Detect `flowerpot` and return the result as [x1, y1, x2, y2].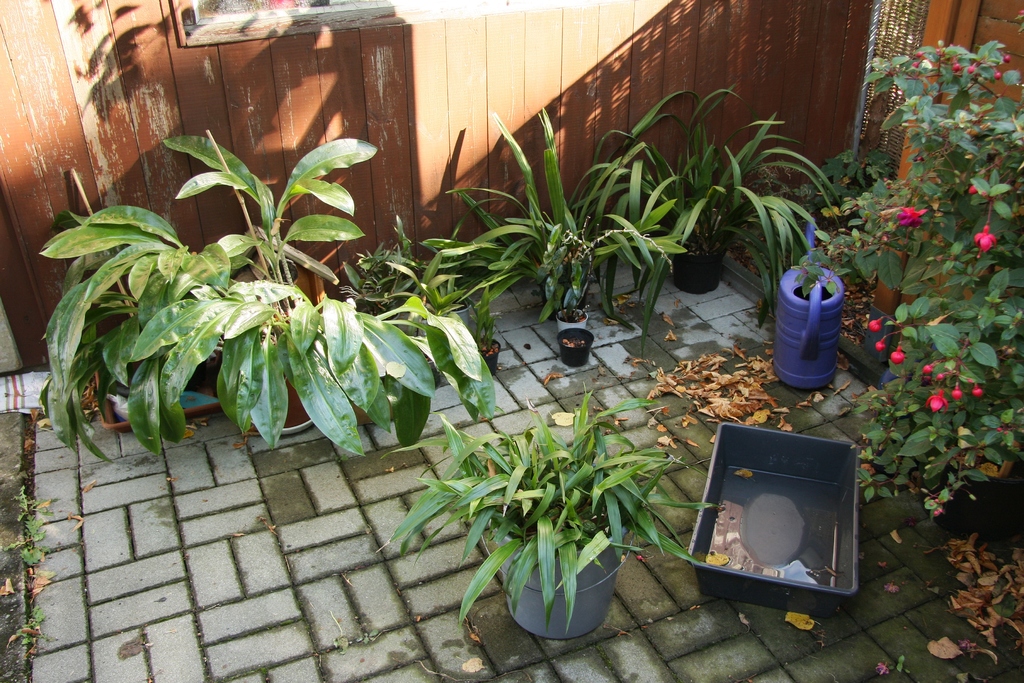
[487, 495, 638, 639].
